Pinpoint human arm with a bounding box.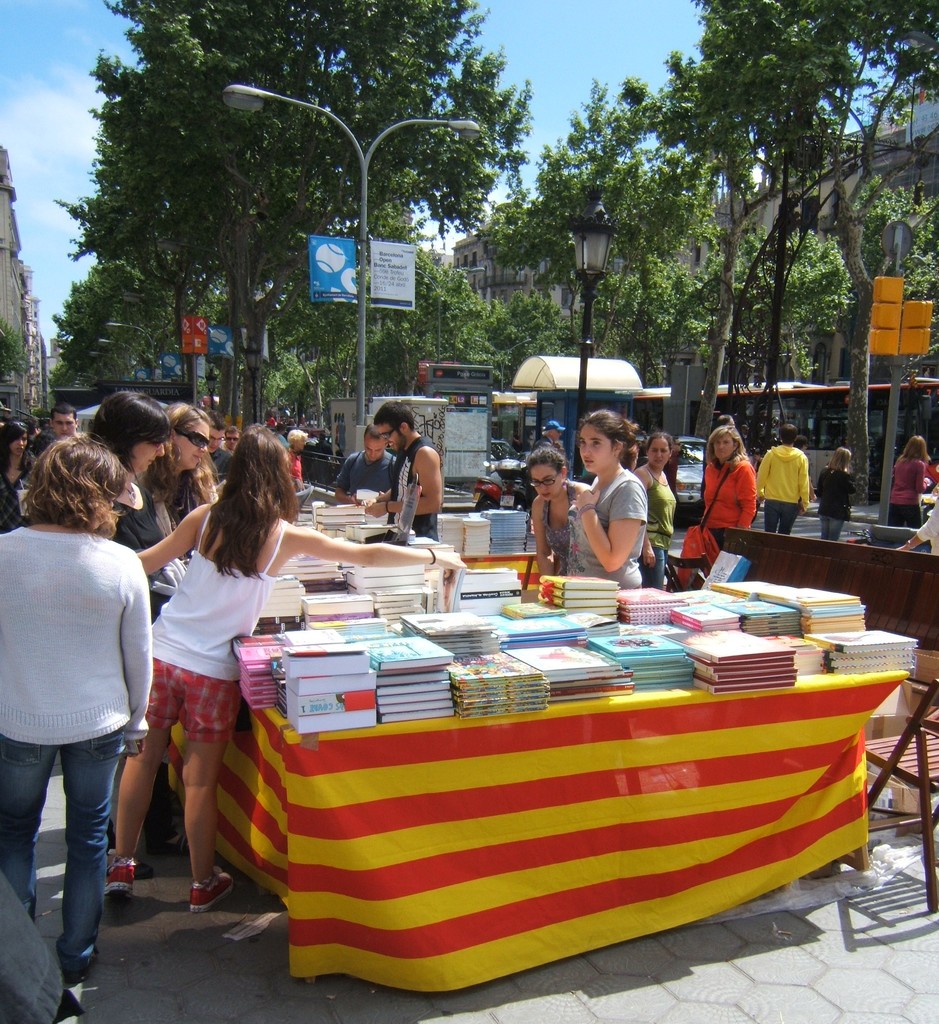
region(573, 489, 648, 573).
